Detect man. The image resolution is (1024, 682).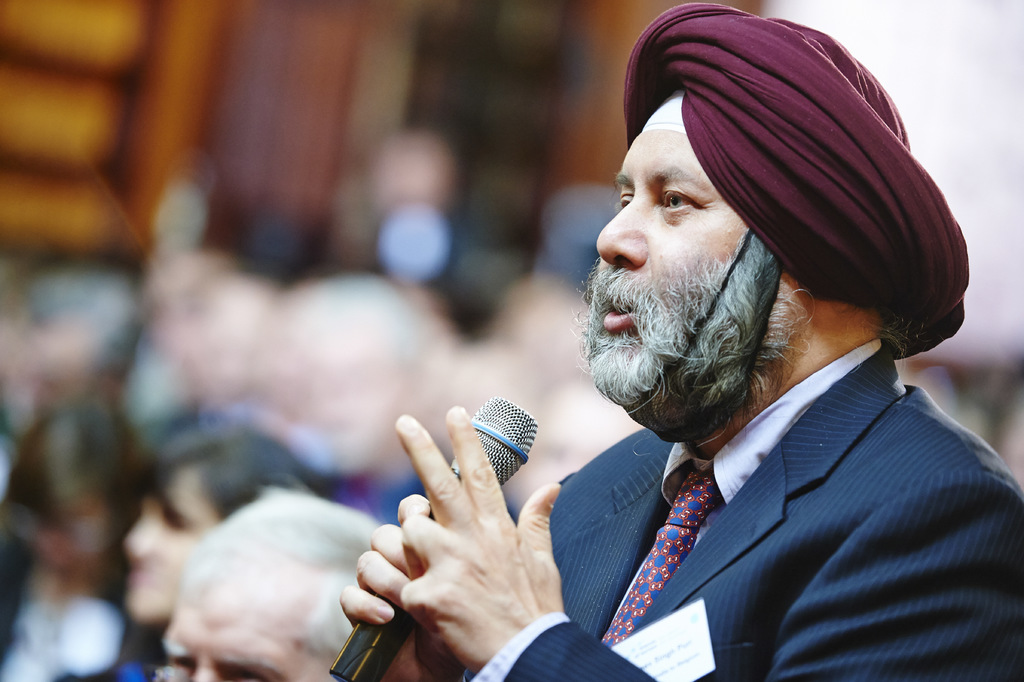
bbox(342, 0, 1023, 681).
